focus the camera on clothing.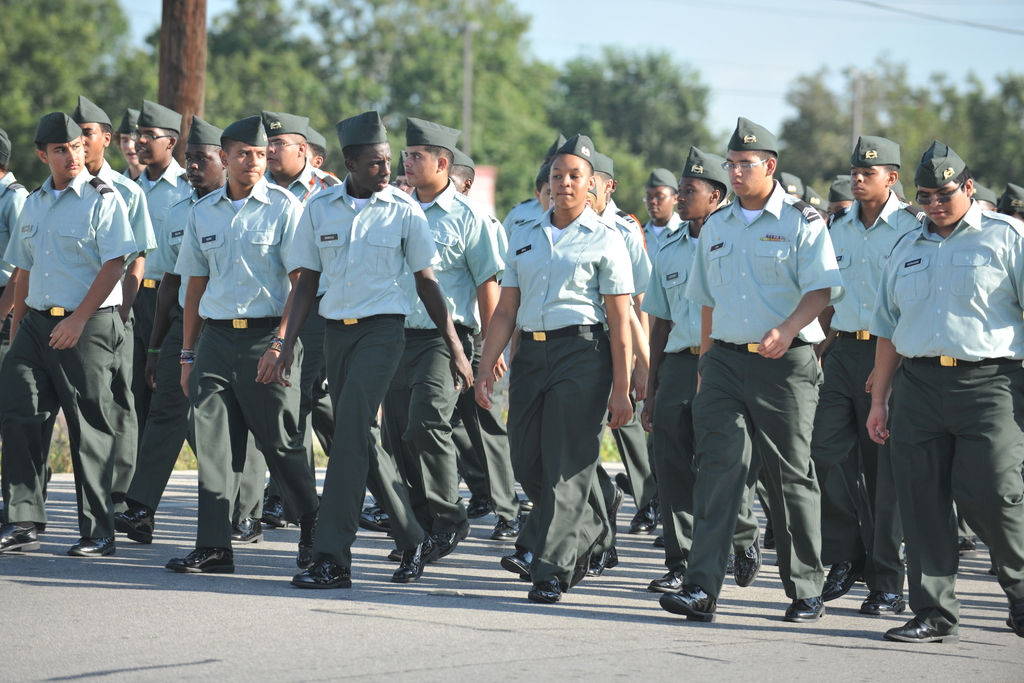
Focus region: <region>282, 179, 438, 565</region>.
